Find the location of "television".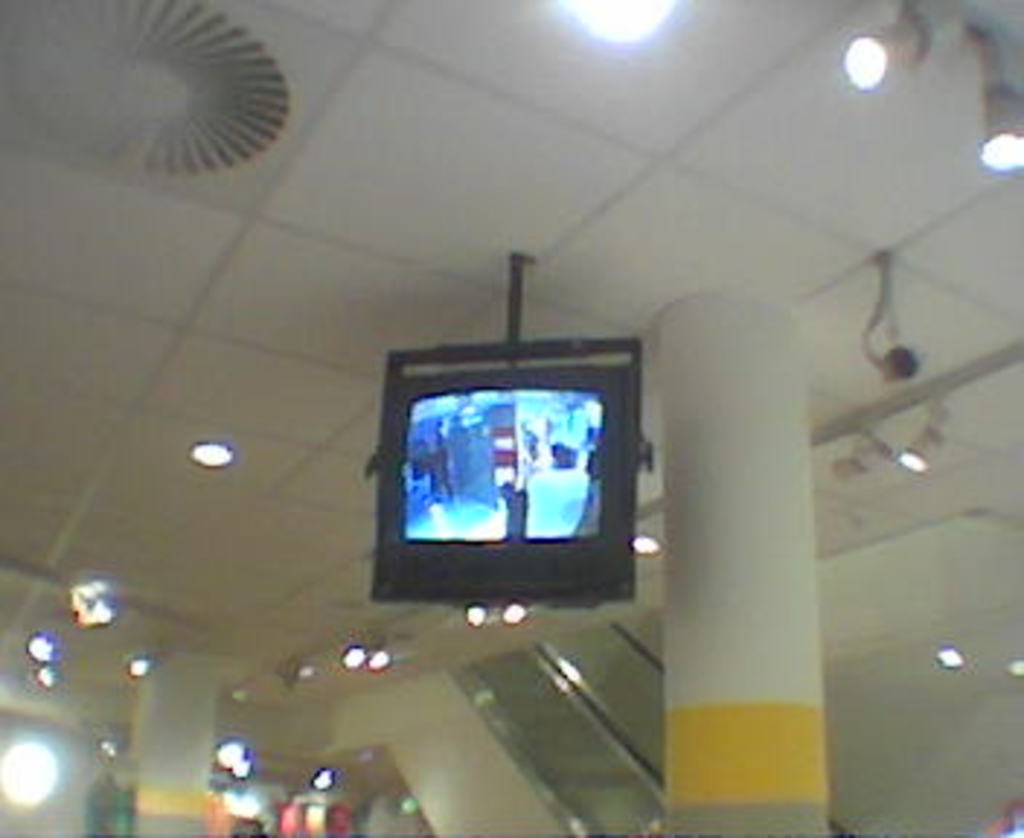
Location: <region>372, 338, 640, 594</region>.
